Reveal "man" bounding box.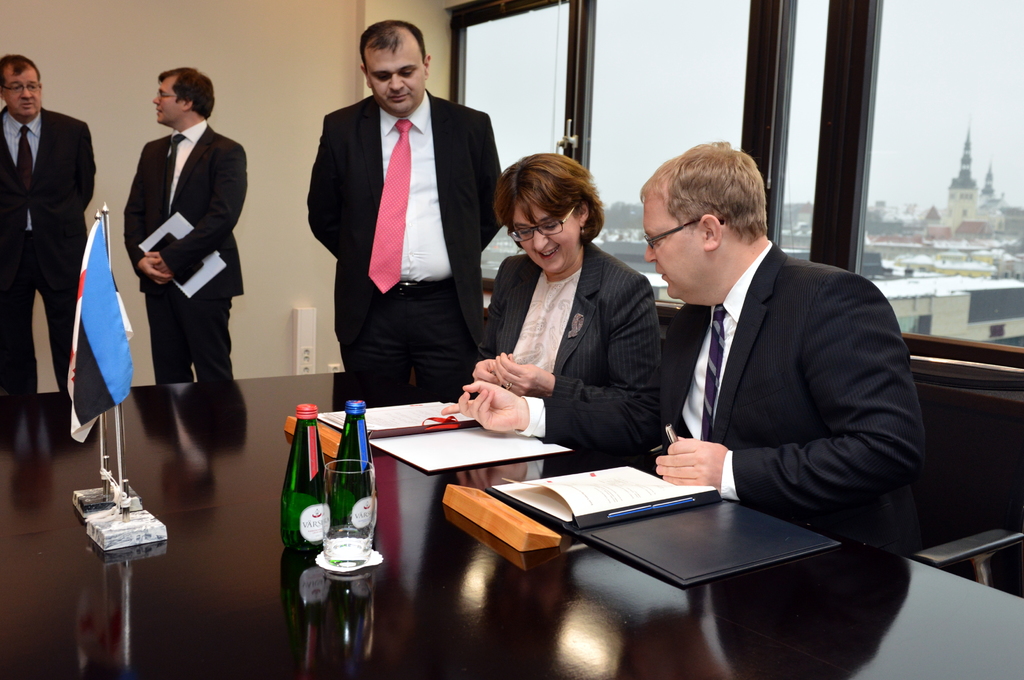
Revealed: 440 142 939 560.
